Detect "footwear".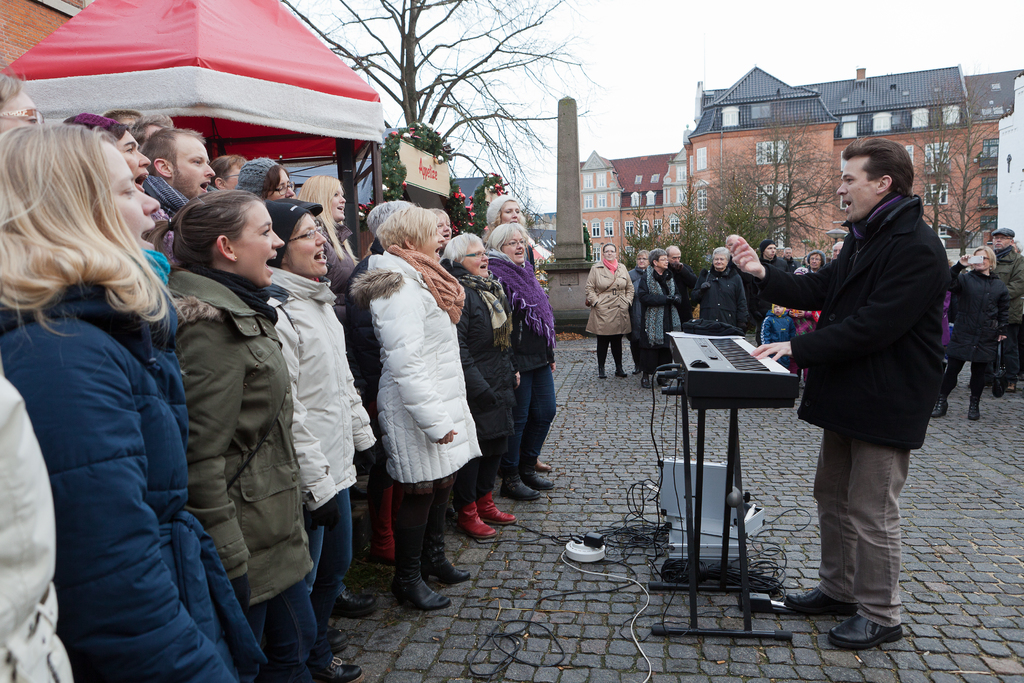
Detected at l=454, t=501, r=495, b=542.
